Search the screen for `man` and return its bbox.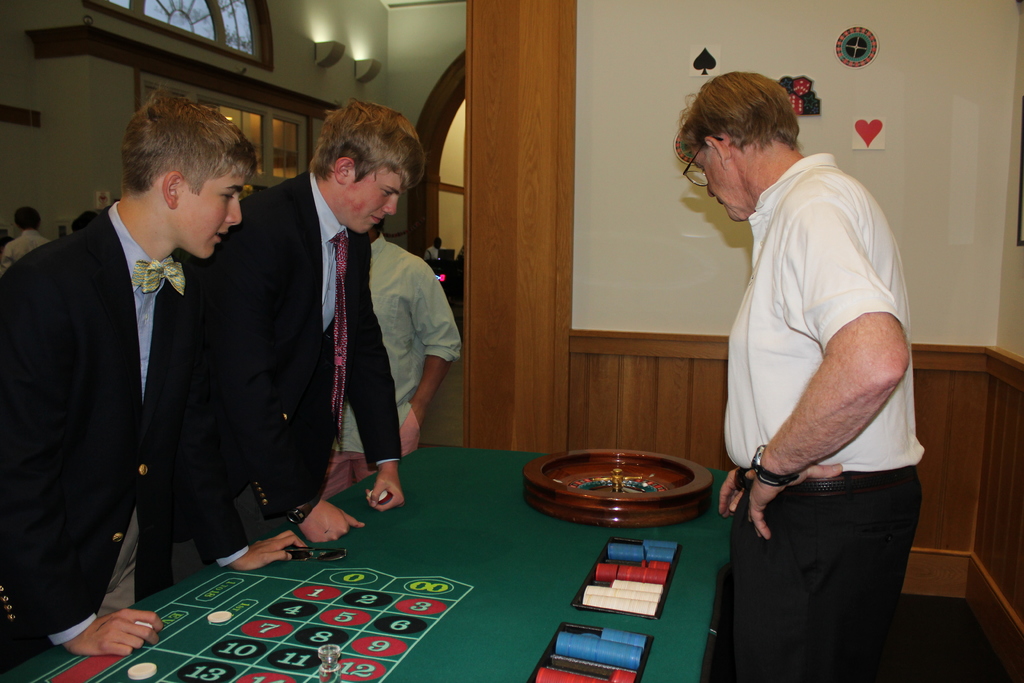
Found: 12,89,287,625.
